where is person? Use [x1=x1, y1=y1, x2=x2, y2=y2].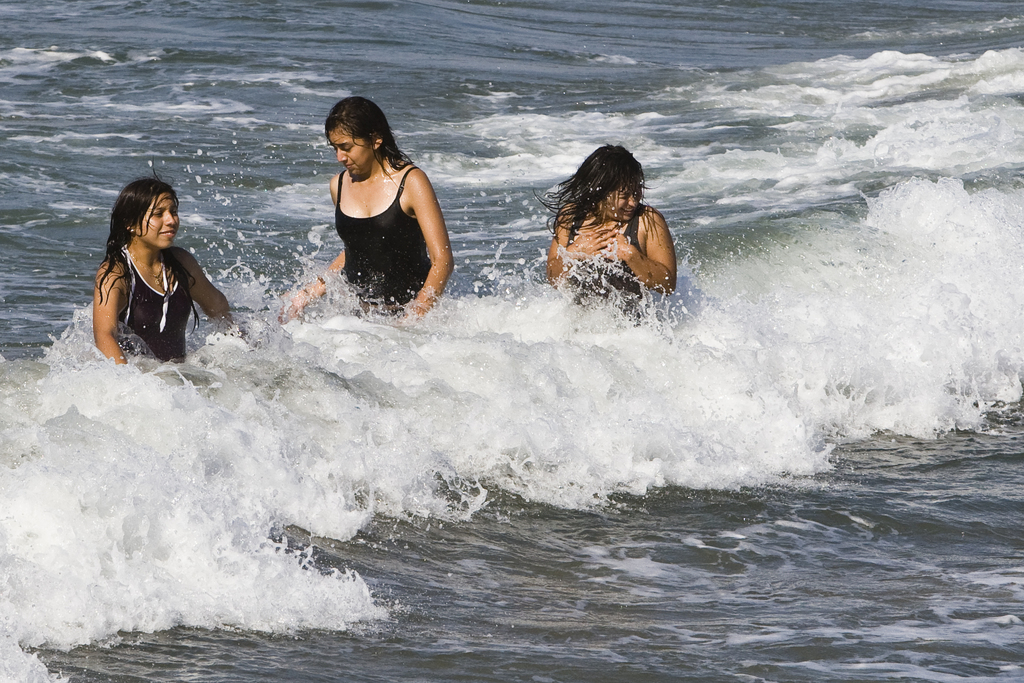
[x1=91, y1=175, x2=229, y2=366].
